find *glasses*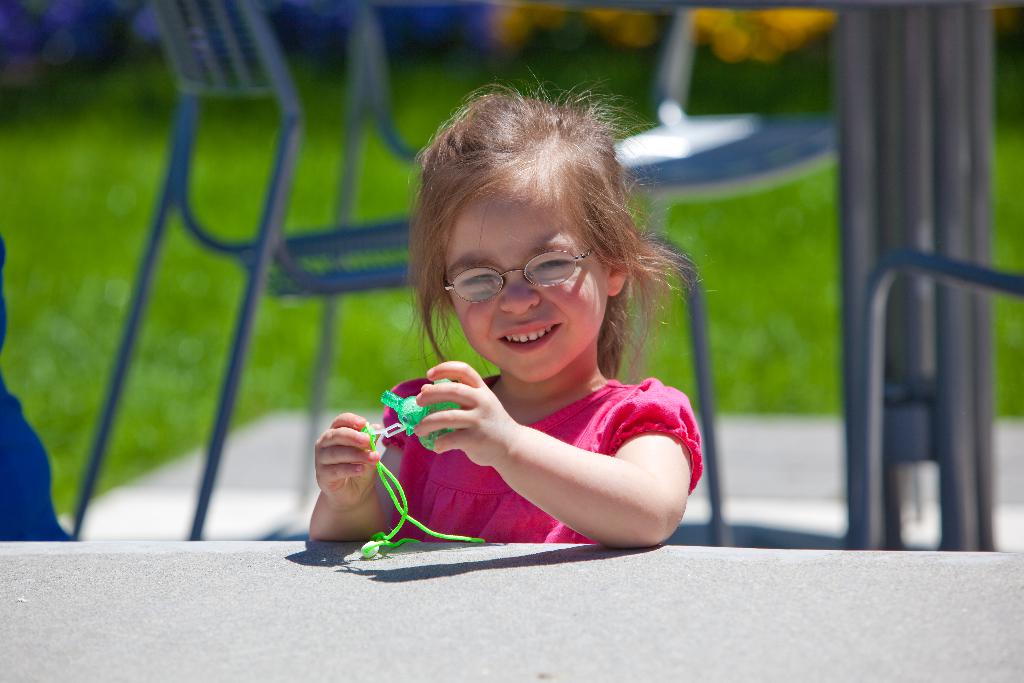
[left=440, top=246, right=602, bottom=304]
